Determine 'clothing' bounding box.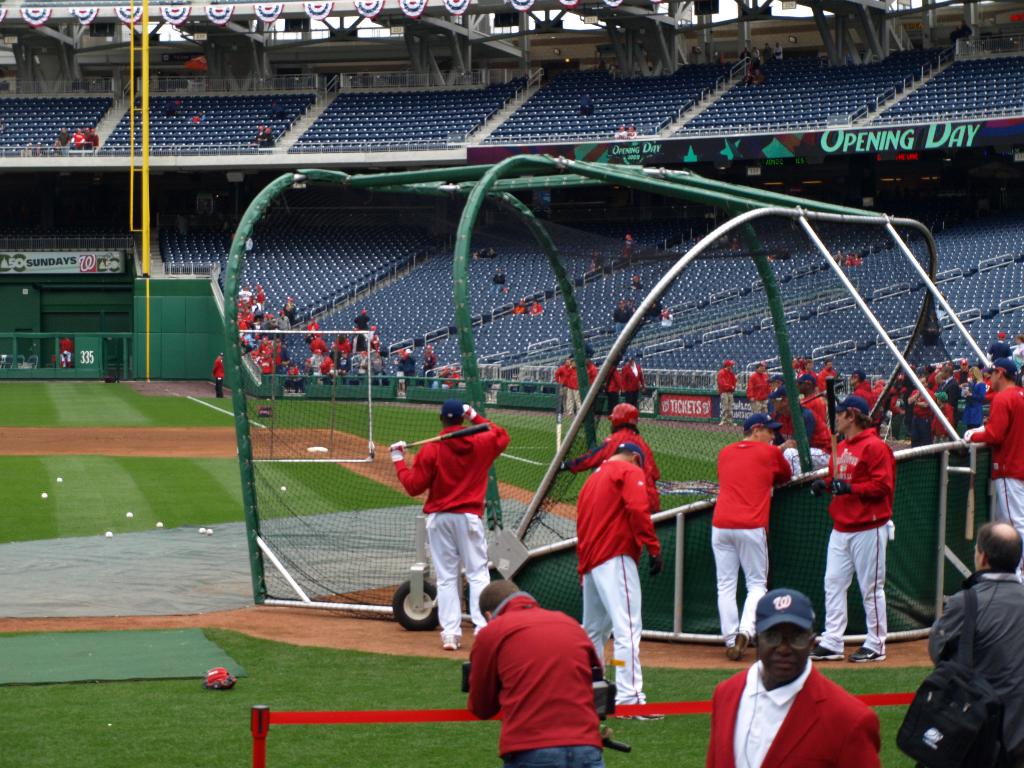
Determined: BBox(406, 358, 415, 383).
